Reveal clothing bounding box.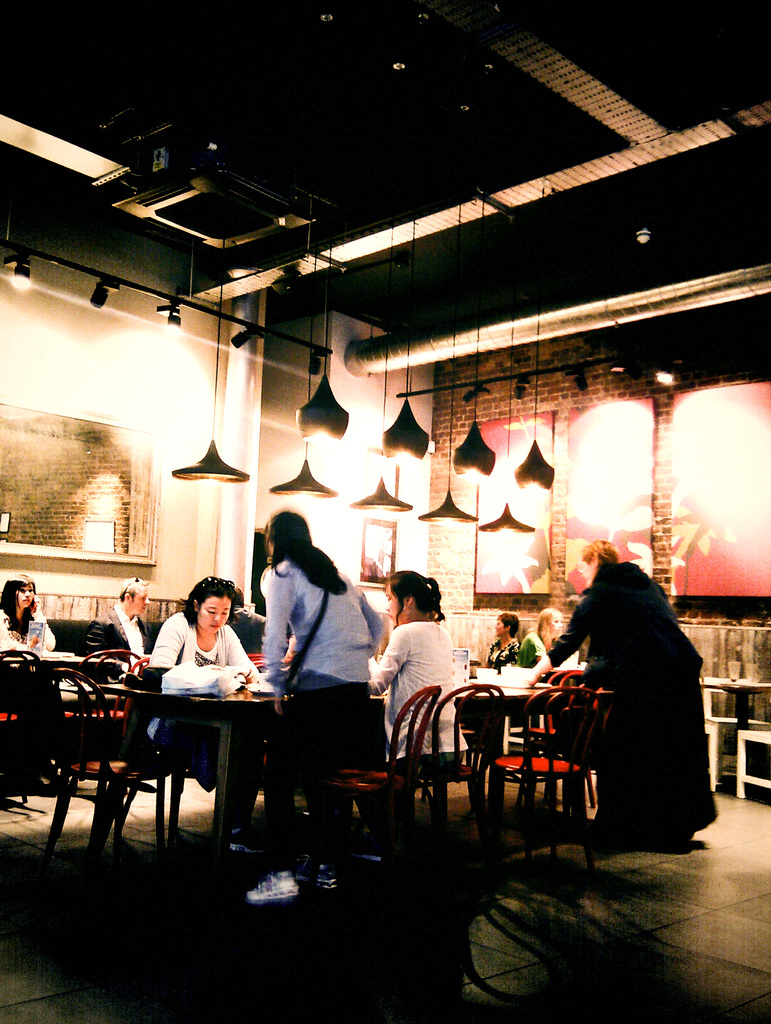
Revealed: [x1=522, y1=628, x2=557, y2=666].
